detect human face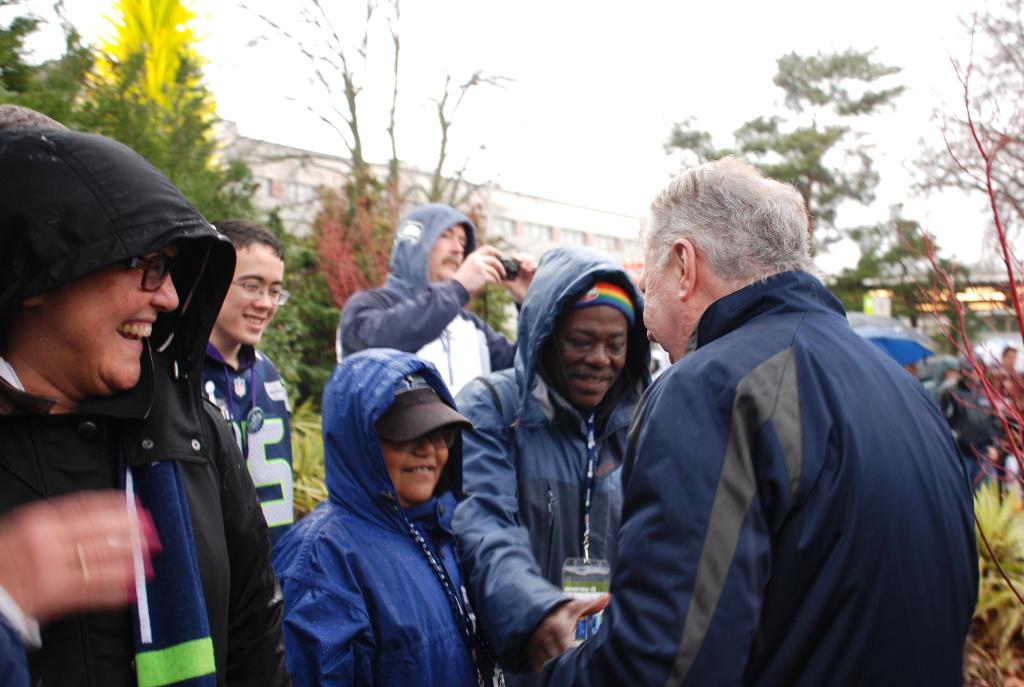
216,241,282,345
